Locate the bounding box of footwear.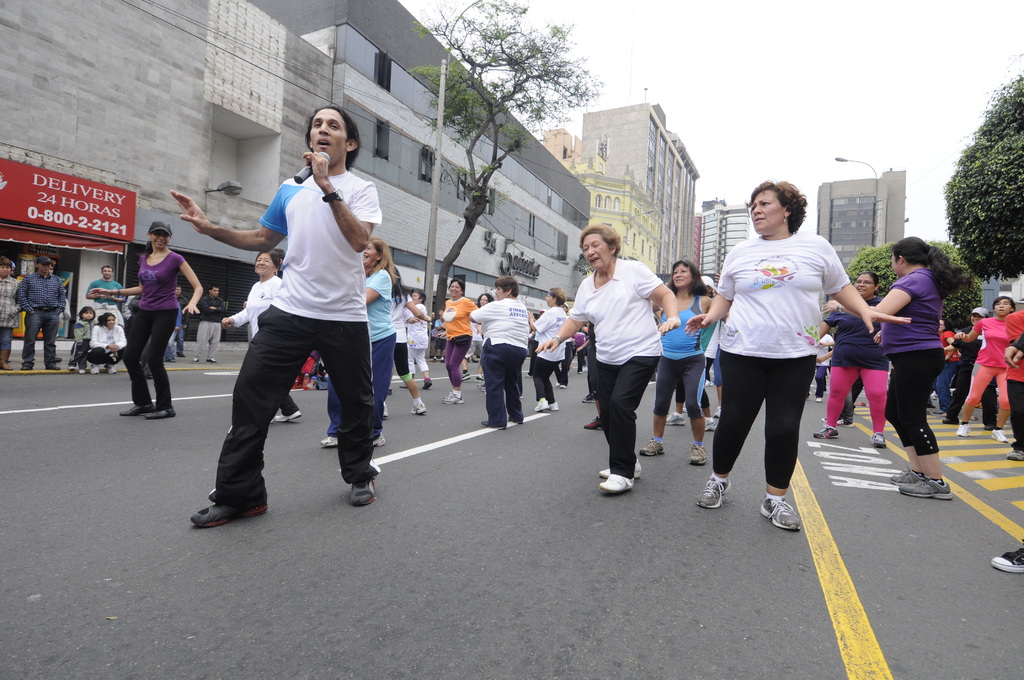
Bounding box: [689, 444, 707, 465].
